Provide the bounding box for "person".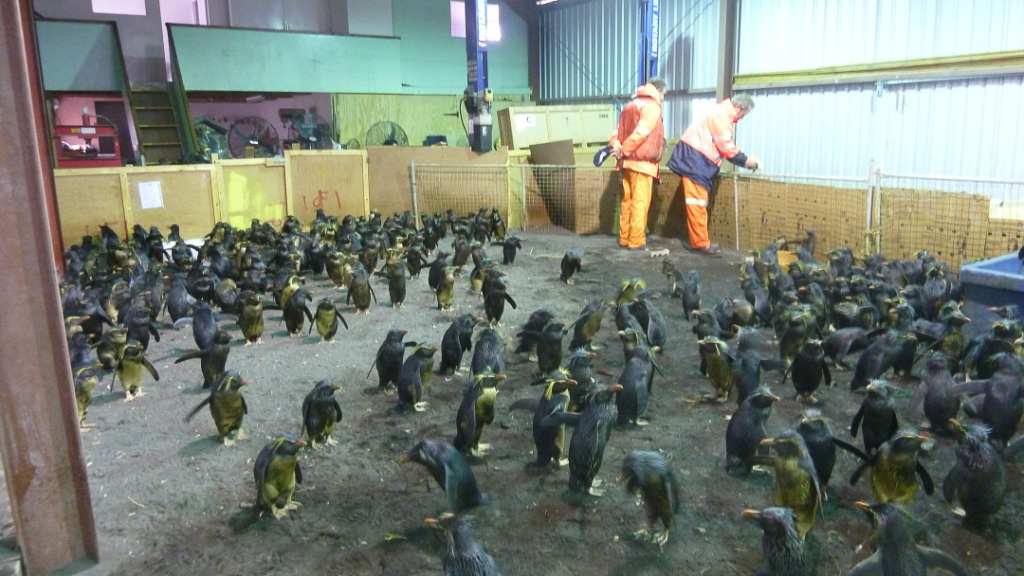
[x1=673, y1=88, x2=751, y2=253].
